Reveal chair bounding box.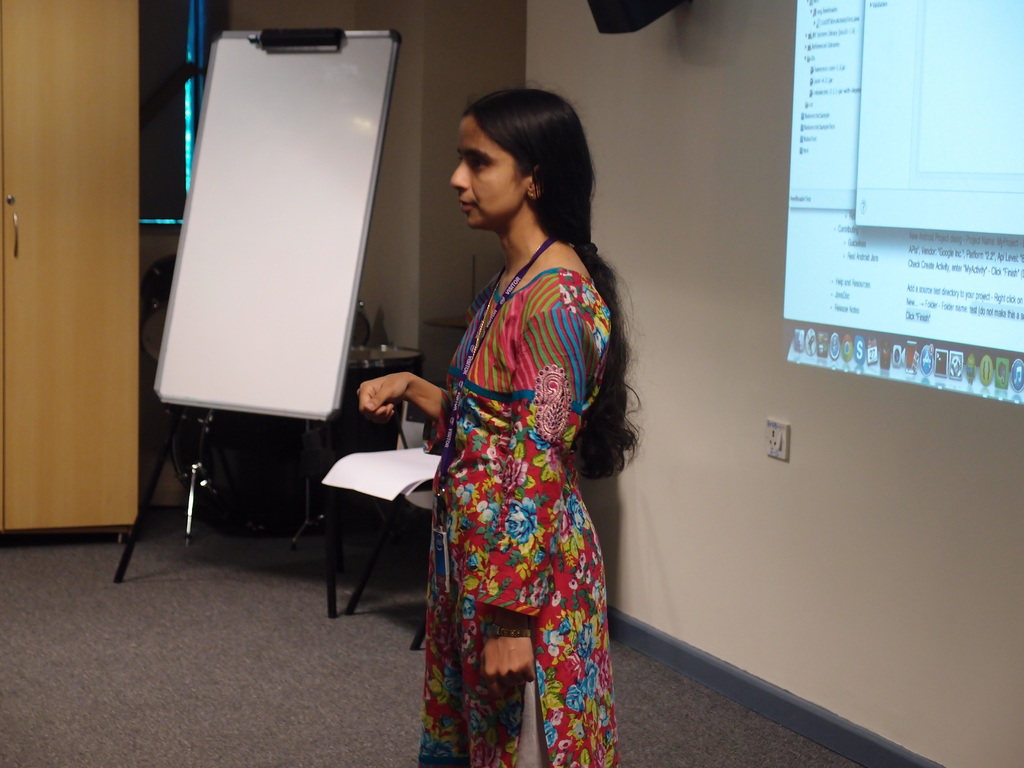
Revealed: rect(344, 380, 444, 646).
